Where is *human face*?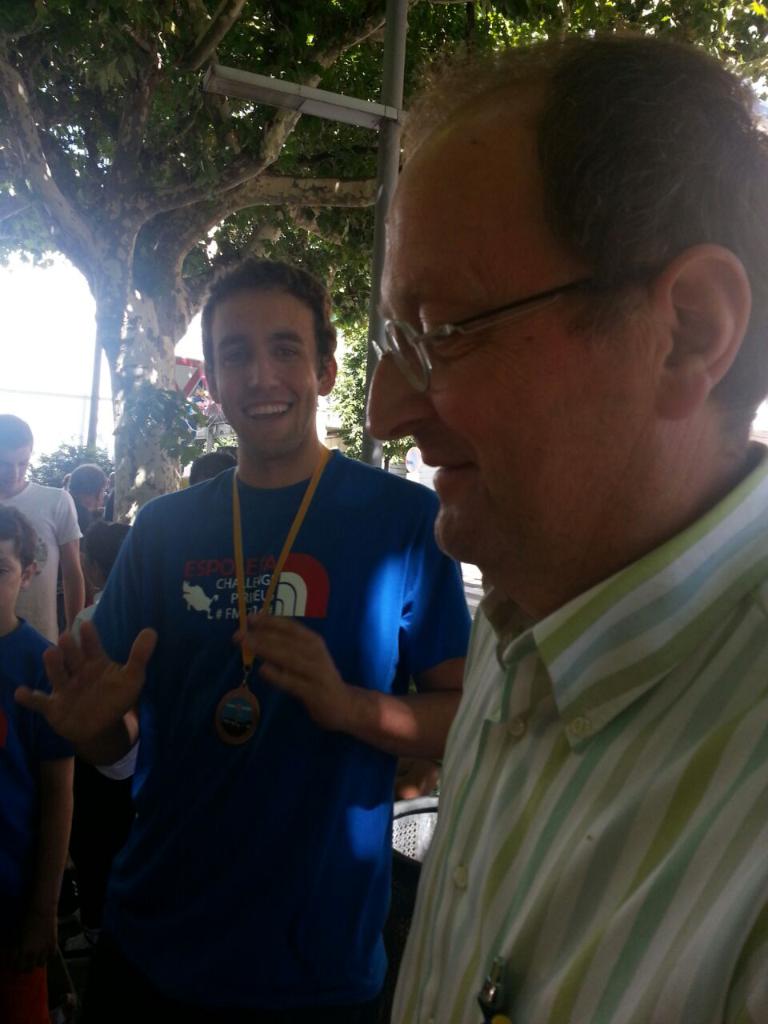
[x1=0, y1=539, x2=30, y2=624].
